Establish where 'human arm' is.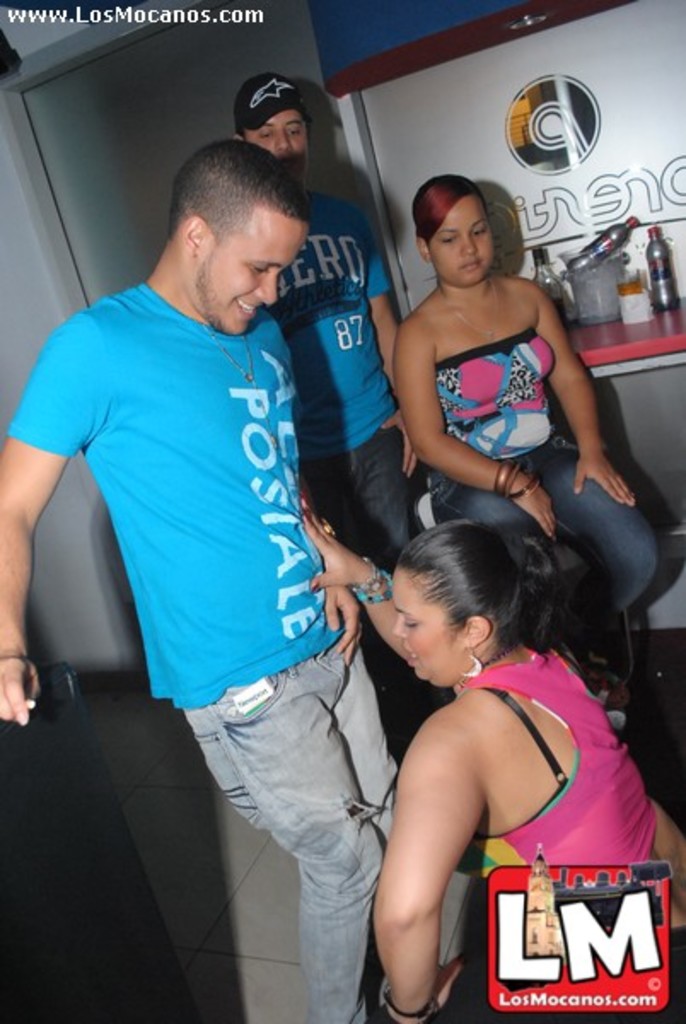
Established at {"x1": 0, "y1": 299, "x2": 111, "y2": 746}.
